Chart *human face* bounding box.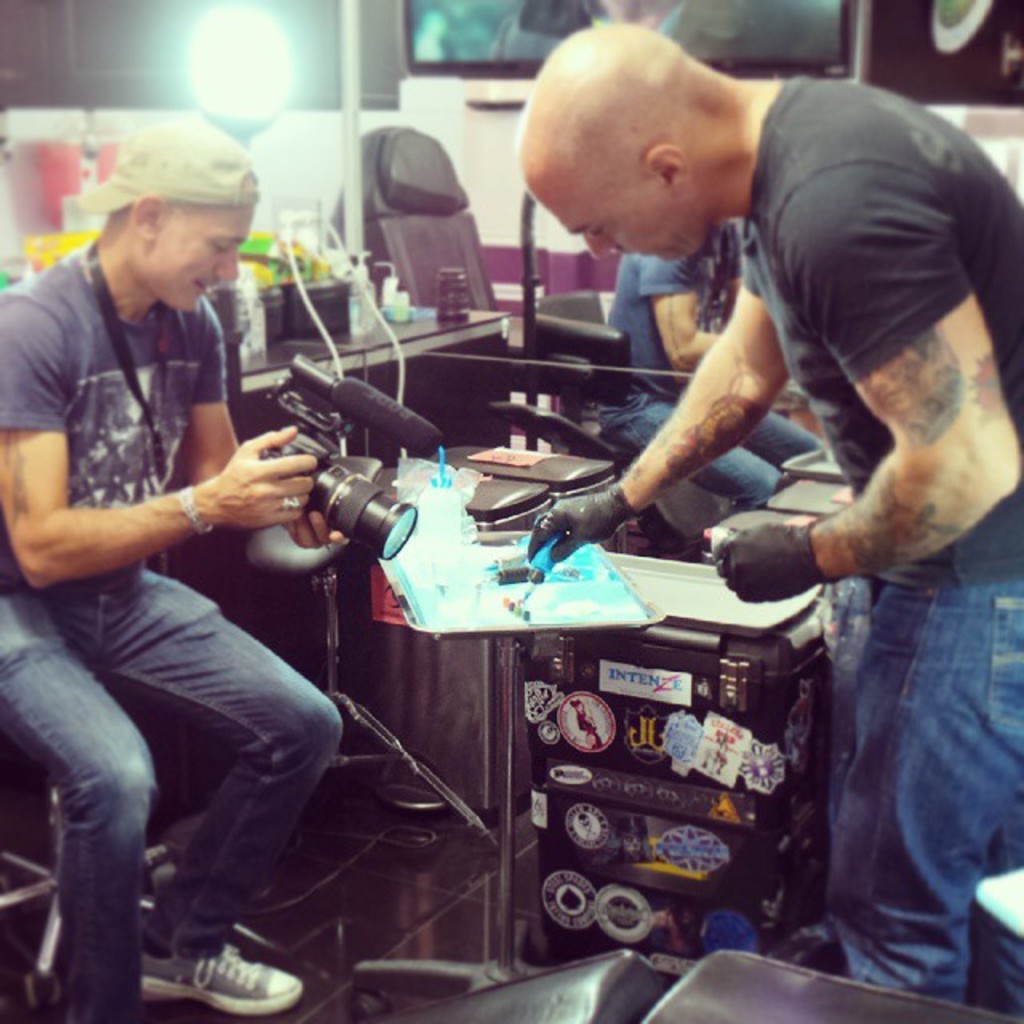
Charted: {"x1": 144, "y1": 202, "x2": 248, "y2": 312}.
